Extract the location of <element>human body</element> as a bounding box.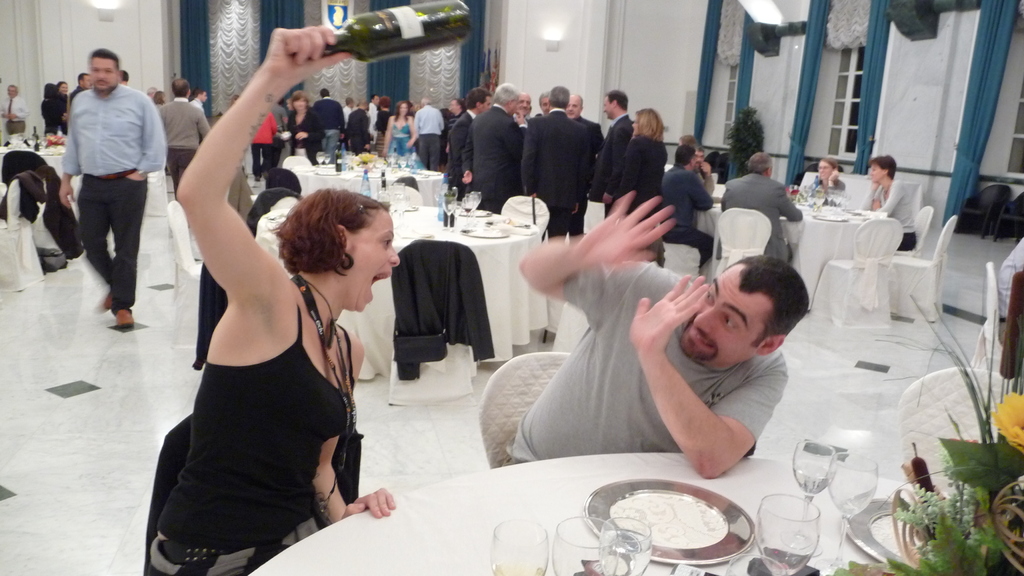
{"x1": 806, "y1": 170, "x2": 846, "y2": 192}.
